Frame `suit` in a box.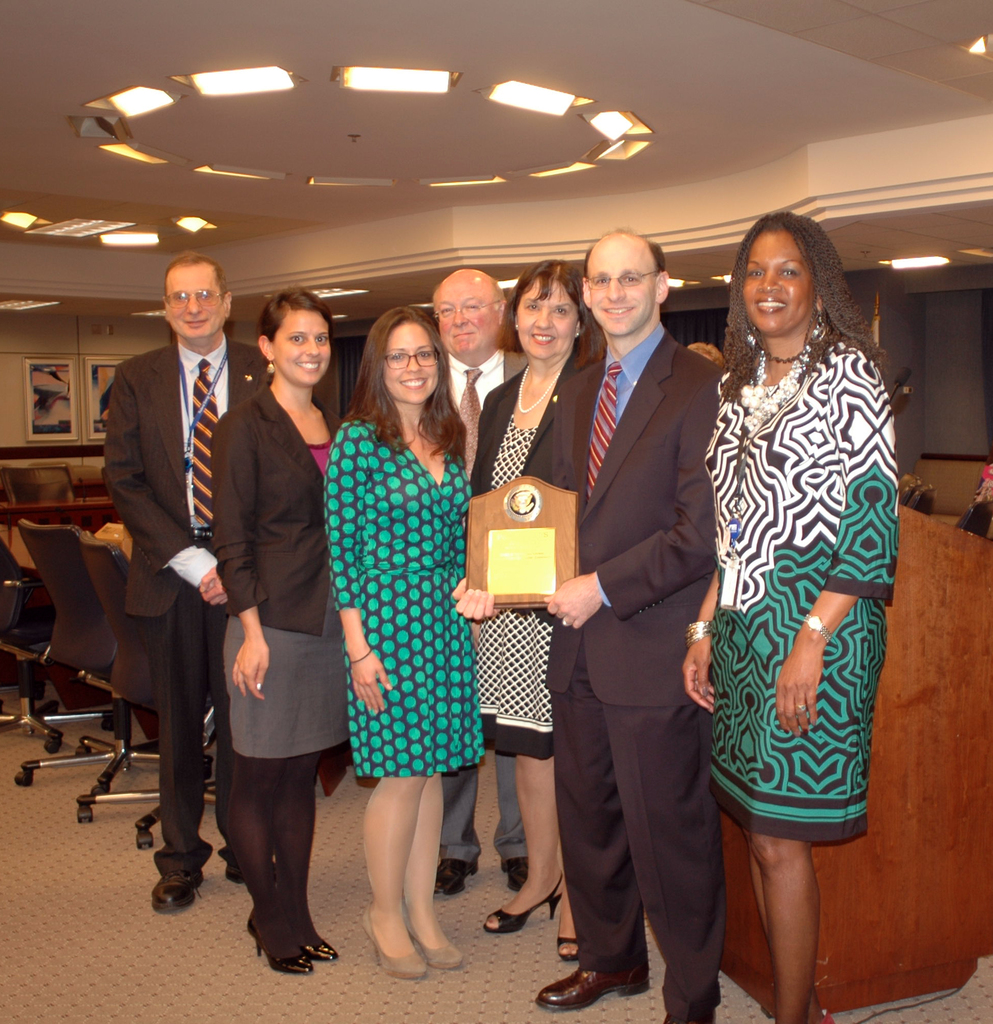
{"x1": 209, "y1": 367, "x2": 351, "y2": 641}.
